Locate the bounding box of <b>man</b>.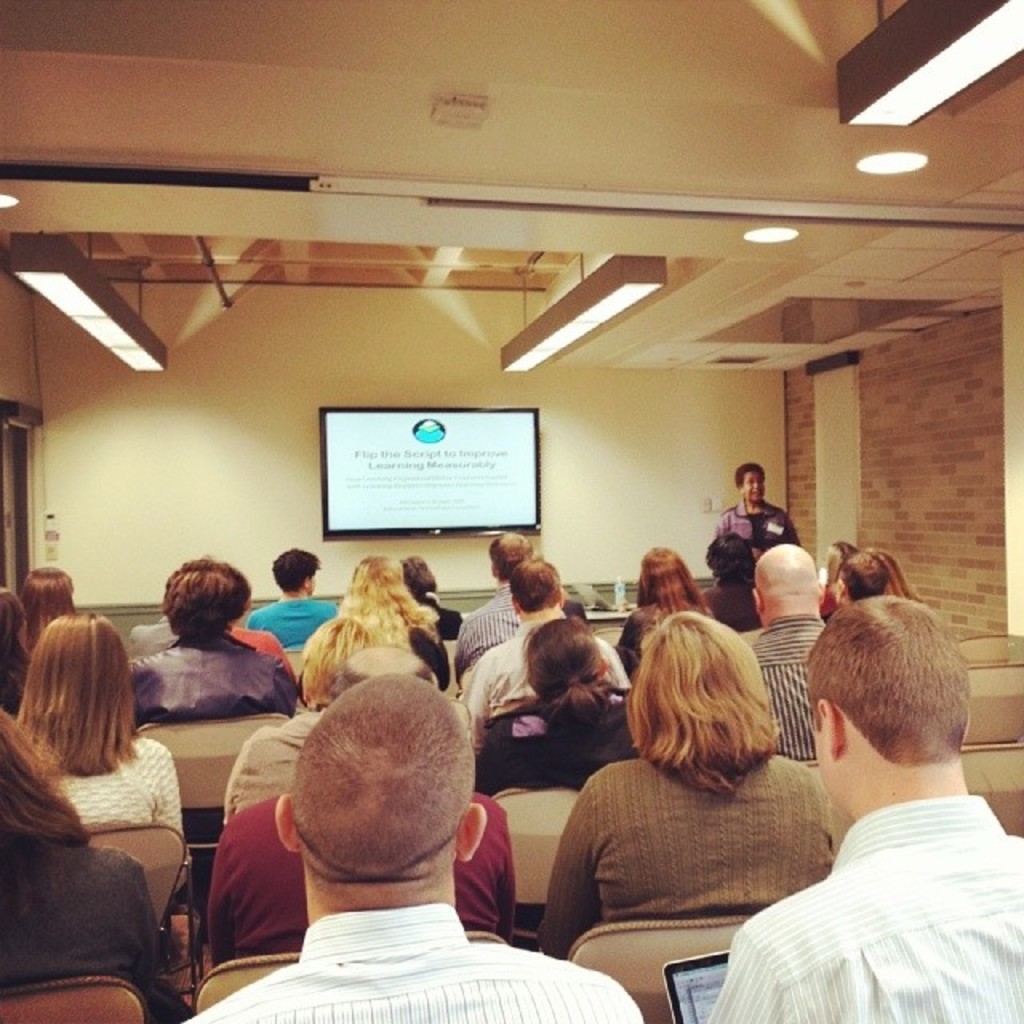
Bounding box: box(458, 531, 536, 686).
